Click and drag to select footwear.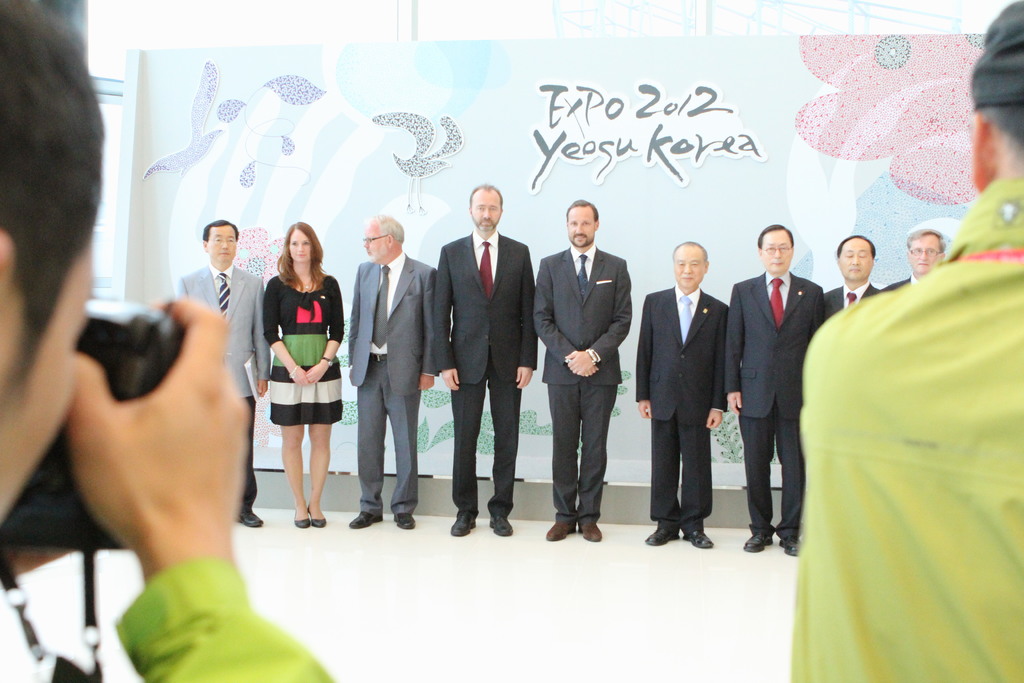
Selection: box=[394, 510, 416, 529].
